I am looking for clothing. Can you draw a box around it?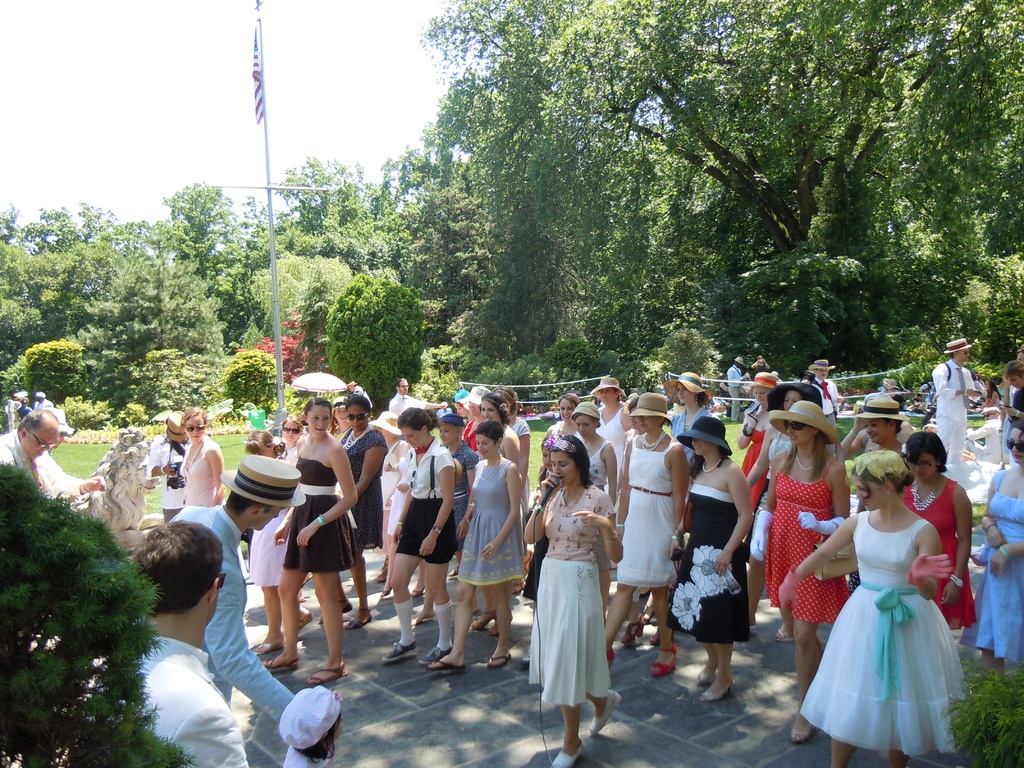
Sure, the bounding box is x1=929 y1=357 x2=975 y2=468.
